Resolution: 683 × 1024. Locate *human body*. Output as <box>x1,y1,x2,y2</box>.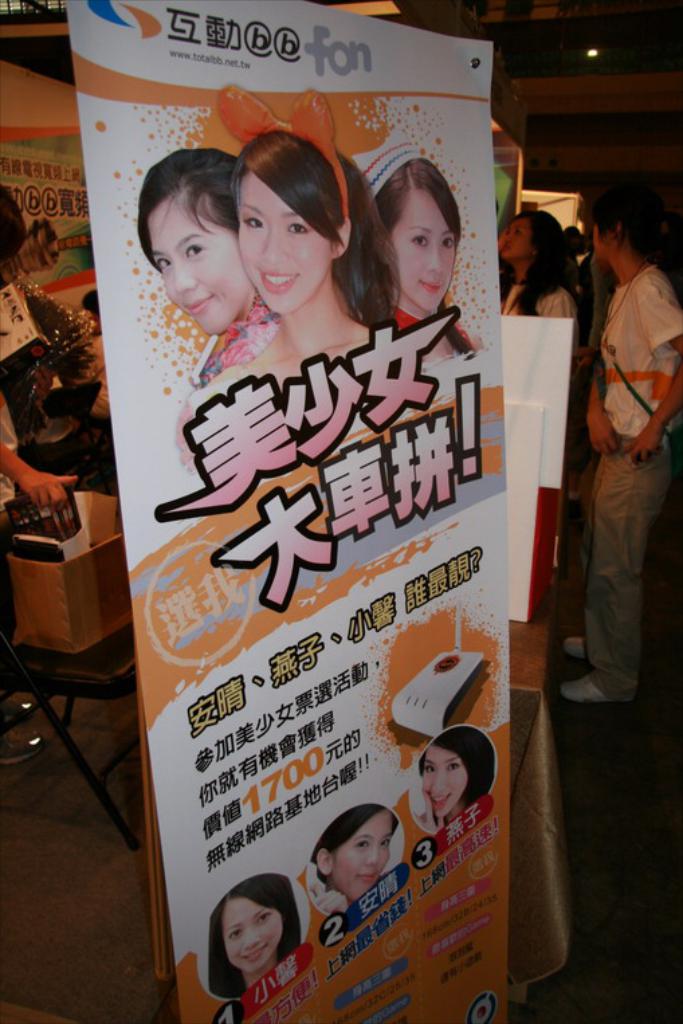
<box>420,723,502,837</box>.
